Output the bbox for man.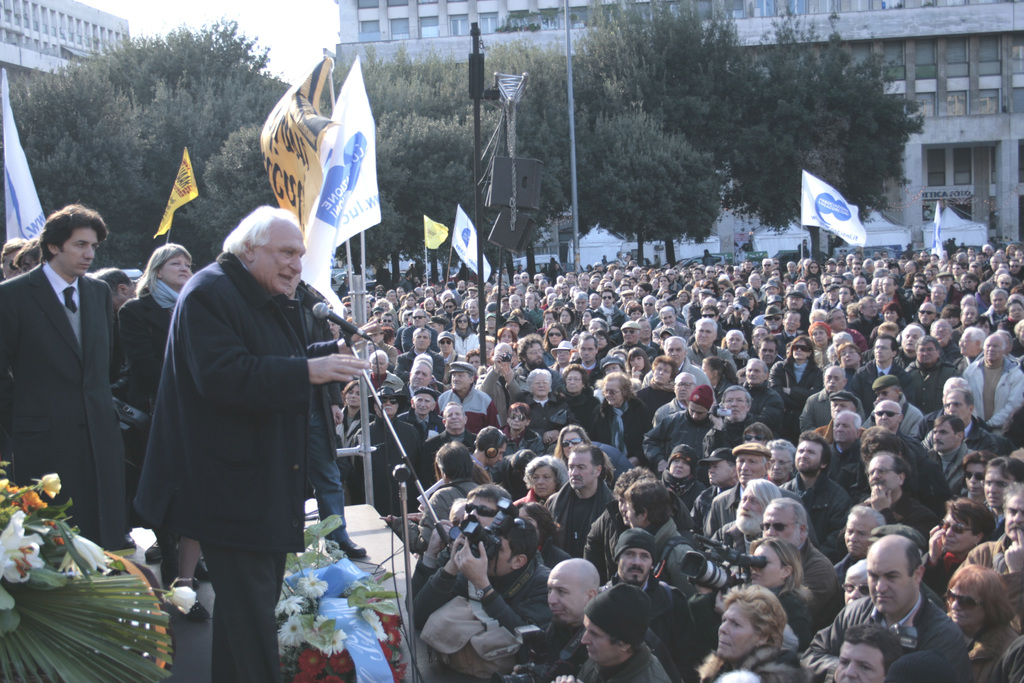
852:257:867:276.
